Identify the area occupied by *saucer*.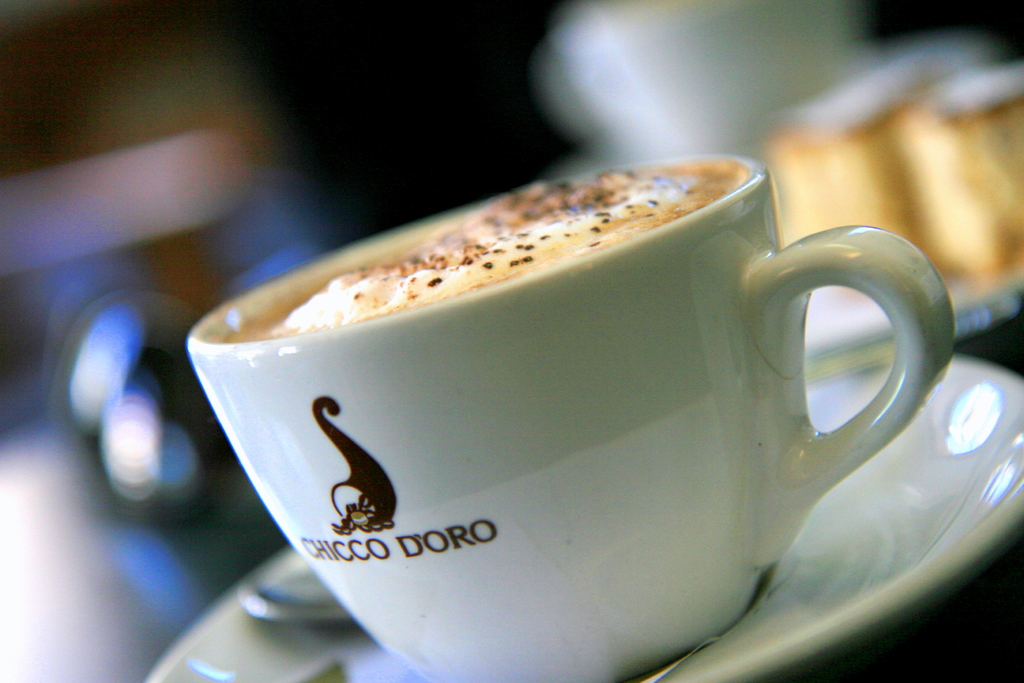
Area: [150, 368, 1023, 682].
